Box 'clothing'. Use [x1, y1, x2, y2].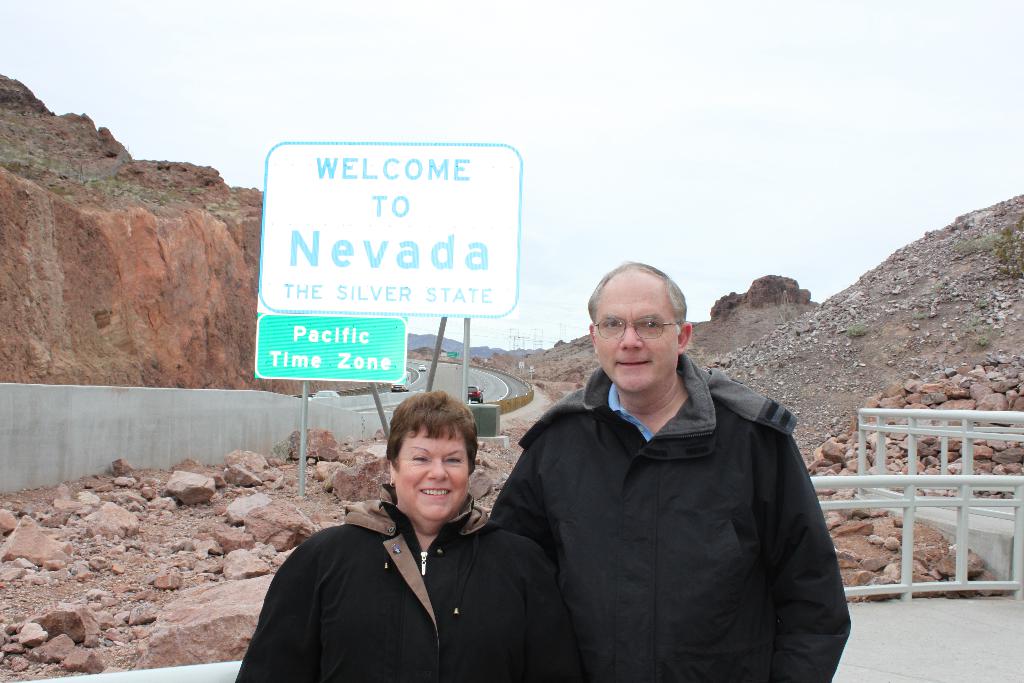
[489, 354, 850, 682].
